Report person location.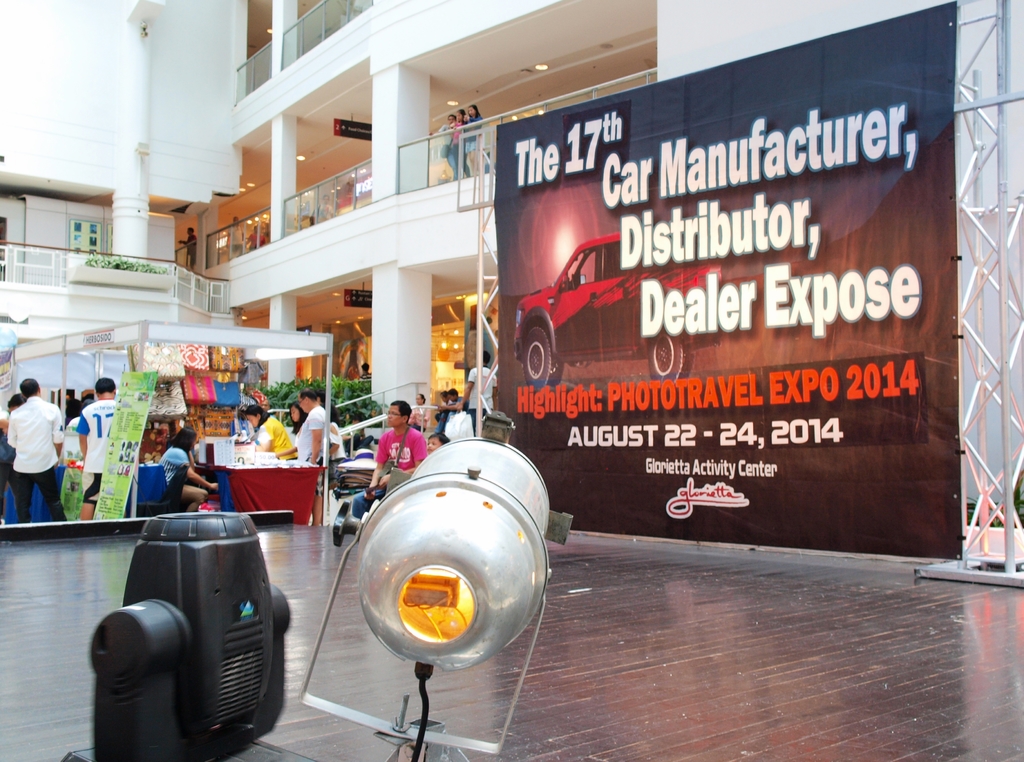
Report: Rect(0, 382, 25, 514).
